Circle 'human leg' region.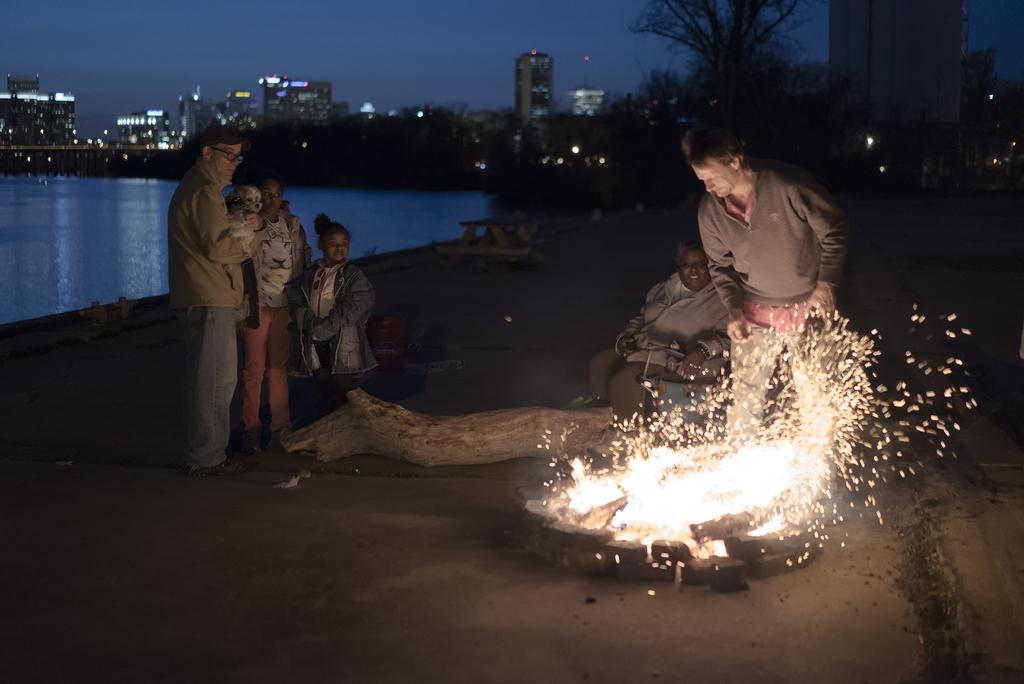
Region: 726,295,781,437.
